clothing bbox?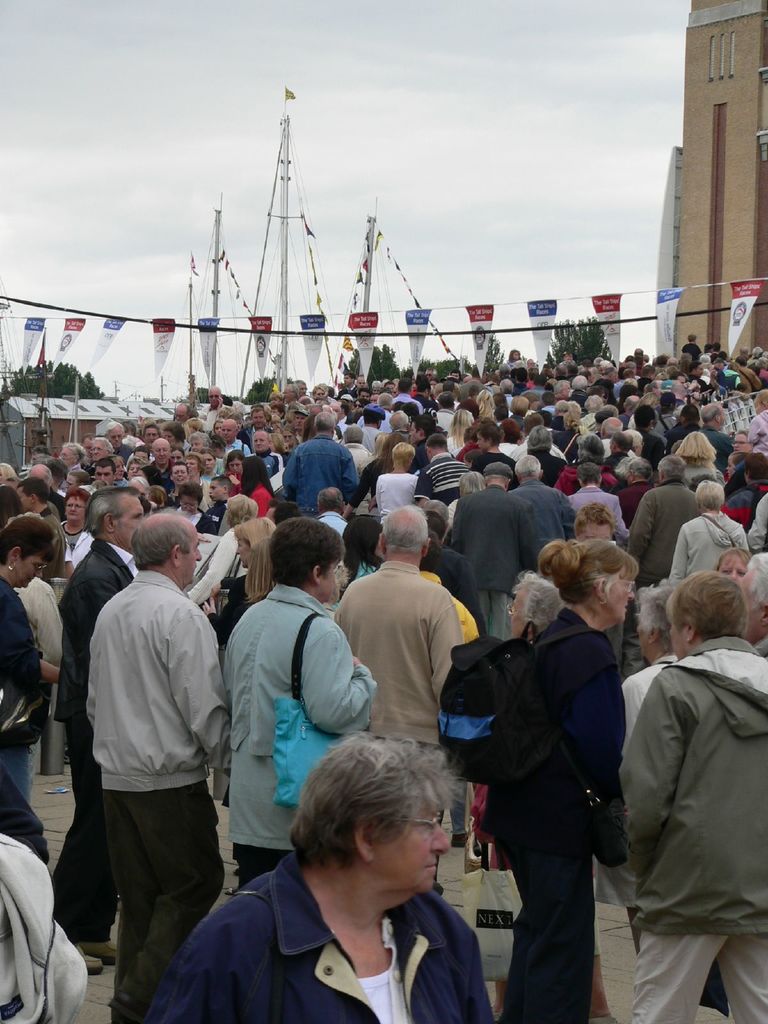
574/493/625/545
